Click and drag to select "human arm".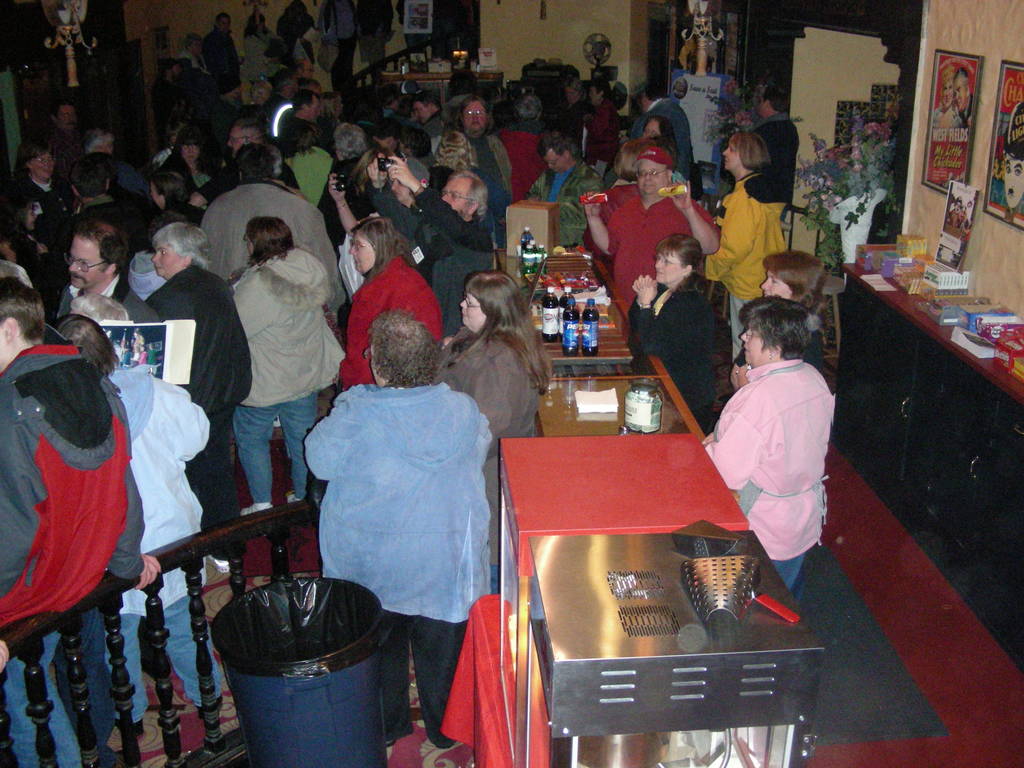
Selection: rect(703, 382, 774, 491).
